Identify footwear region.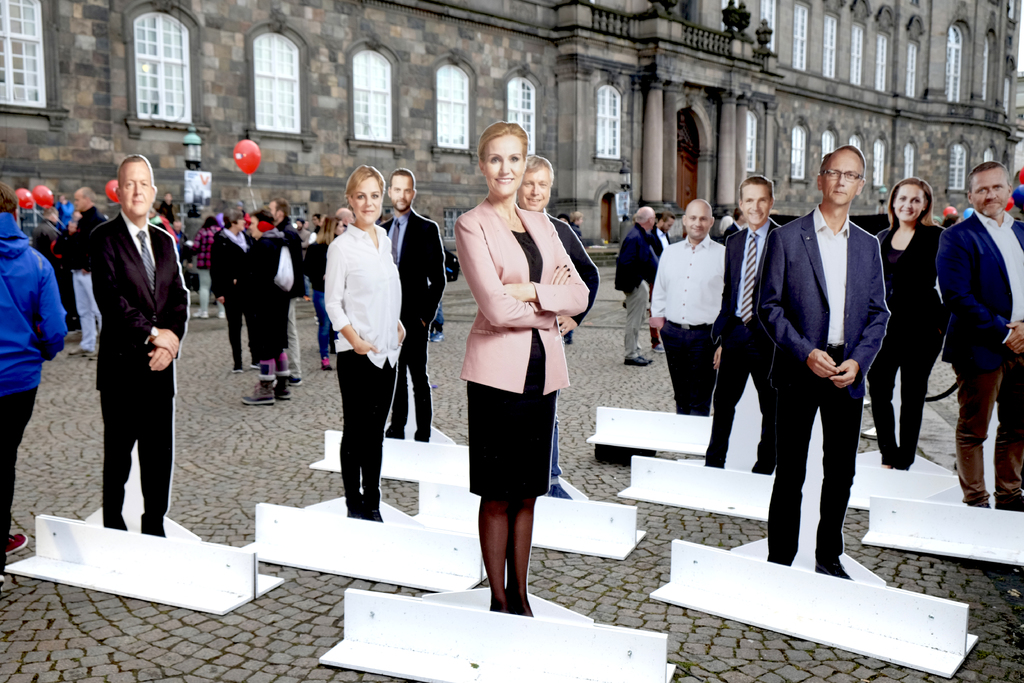
Region: bbox=(628, 357, 649, 367).
